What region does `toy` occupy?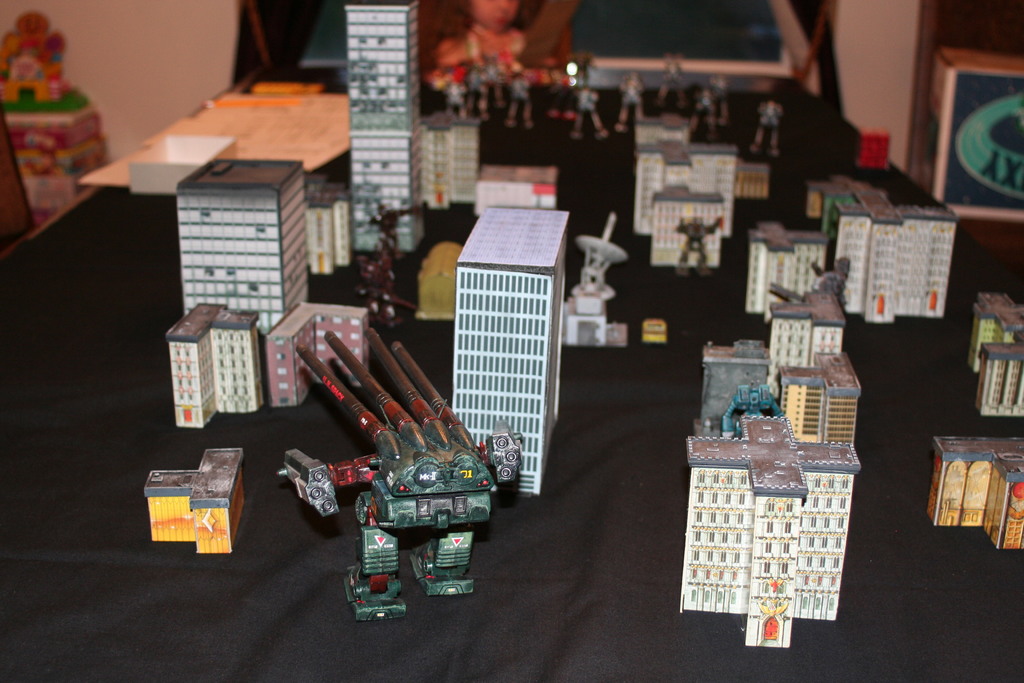
616 70 646 136.
